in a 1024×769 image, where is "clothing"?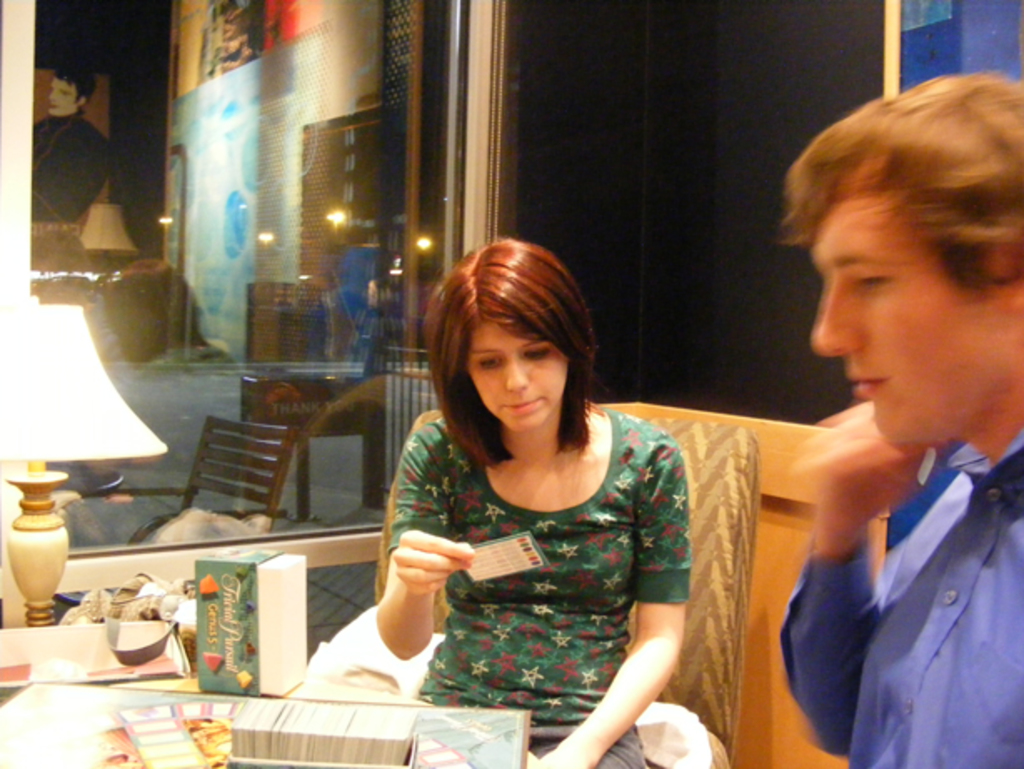
{"x1": 786, "y1": 432, "x2": 1022, "y2": 767}.
